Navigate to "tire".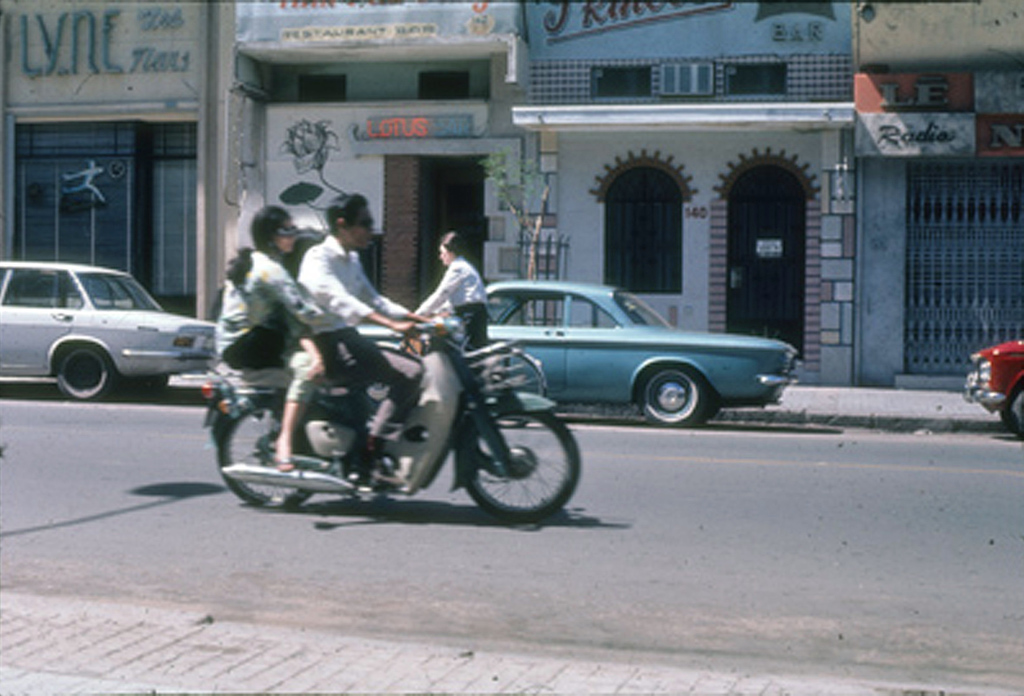
Navigation target: 57:340:117:406.
